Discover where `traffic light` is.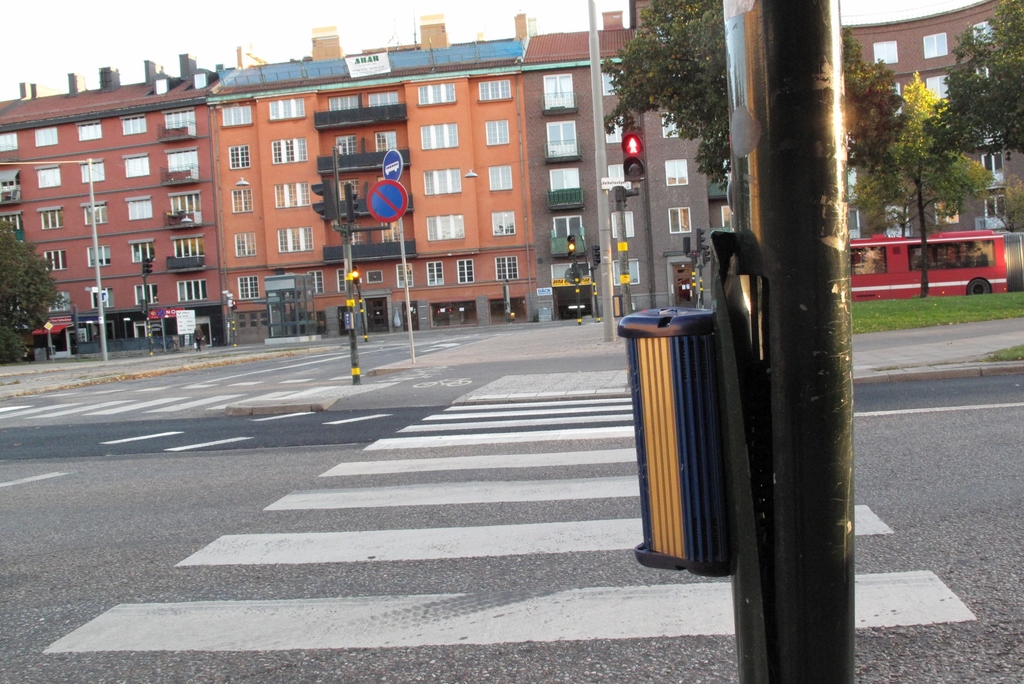
Discovered at {"x1": 351, "y1": 263, "x2": 358, "y2": 289}.
